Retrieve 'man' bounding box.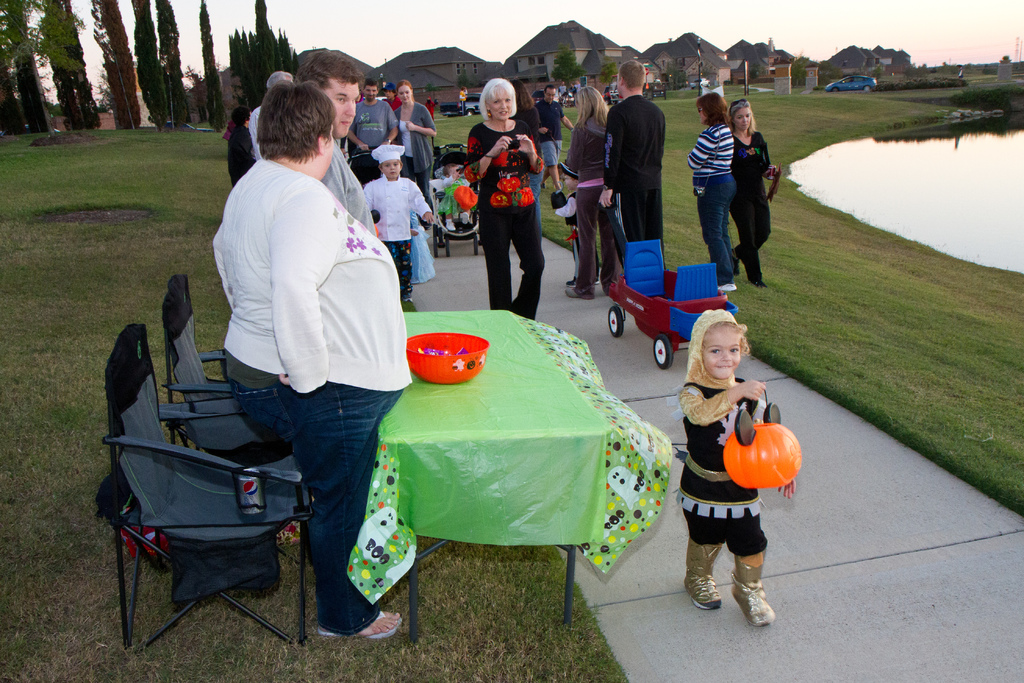
Bounding box: region(600, 56, 668, 267).
